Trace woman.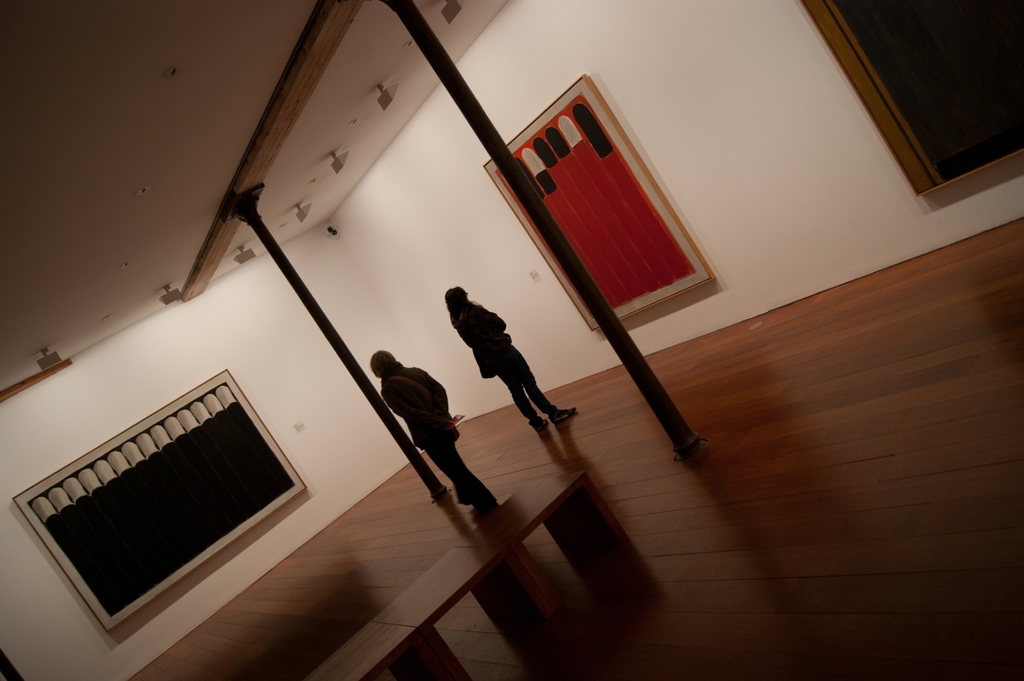
Traced to left=362, top=347, right=498, bottom=509.
